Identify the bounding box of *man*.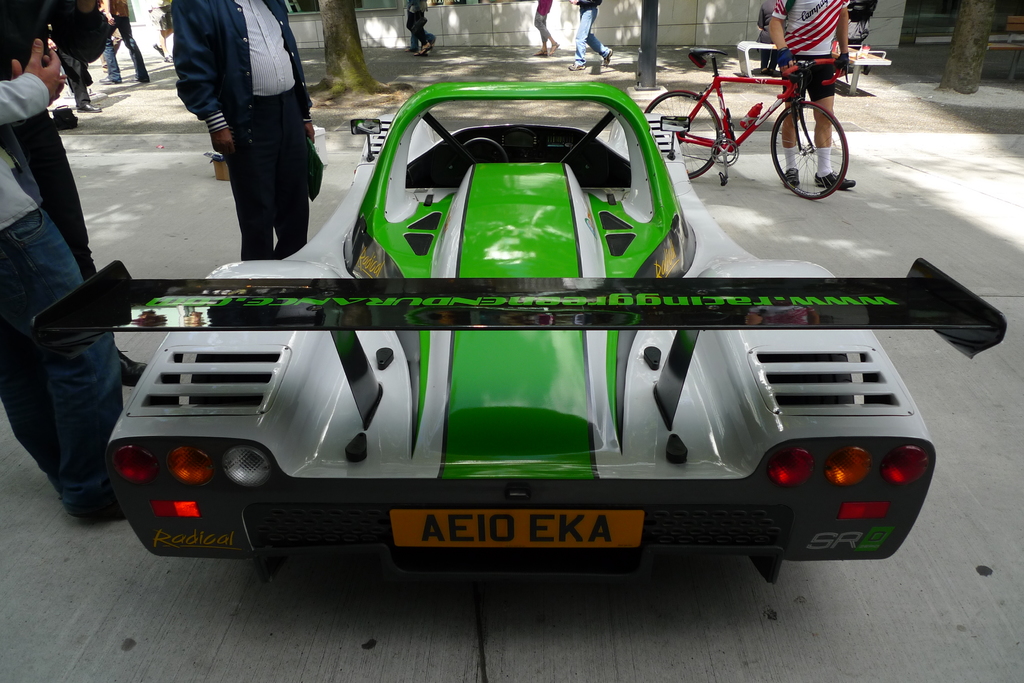
x1=567 y1=0 x2=612 y2=70.
